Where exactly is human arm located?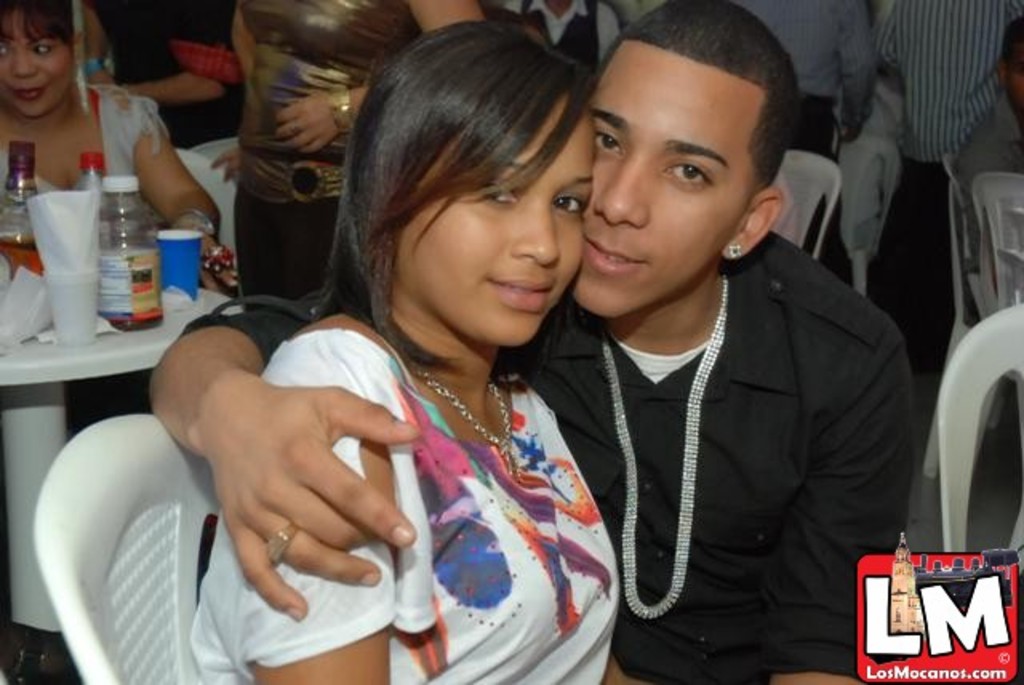
Its bounding box is locate(270, 0, 483, 157).
